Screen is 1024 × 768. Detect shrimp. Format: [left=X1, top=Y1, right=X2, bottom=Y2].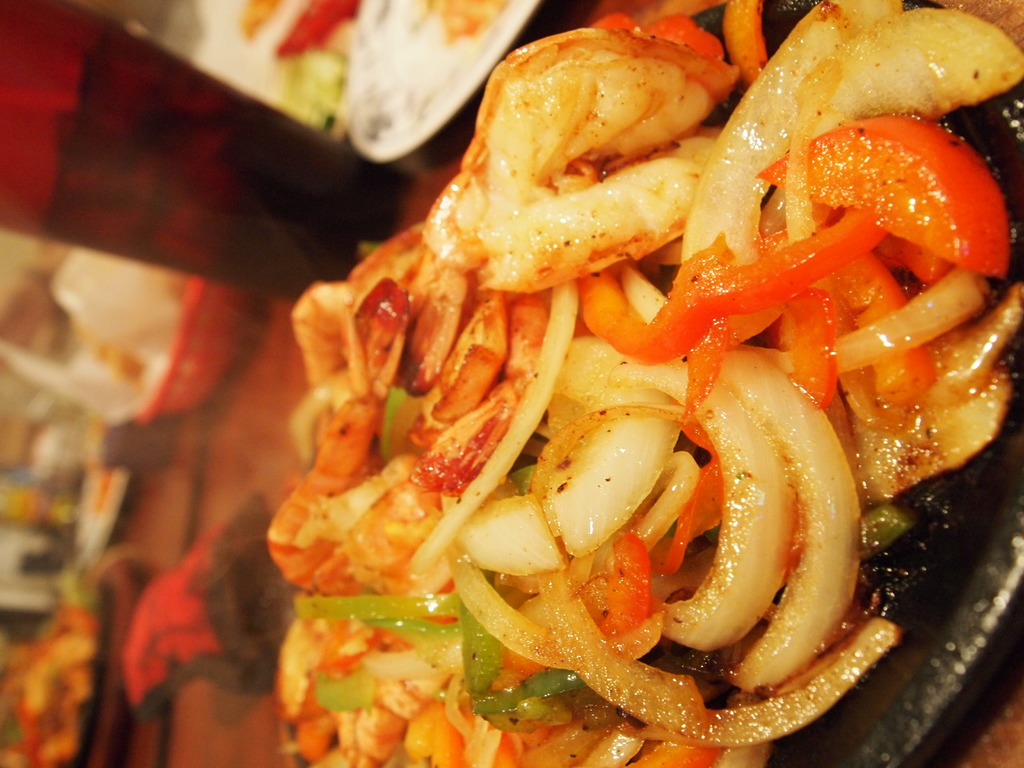
[left=415, top=25, right=721, bottom=294].
